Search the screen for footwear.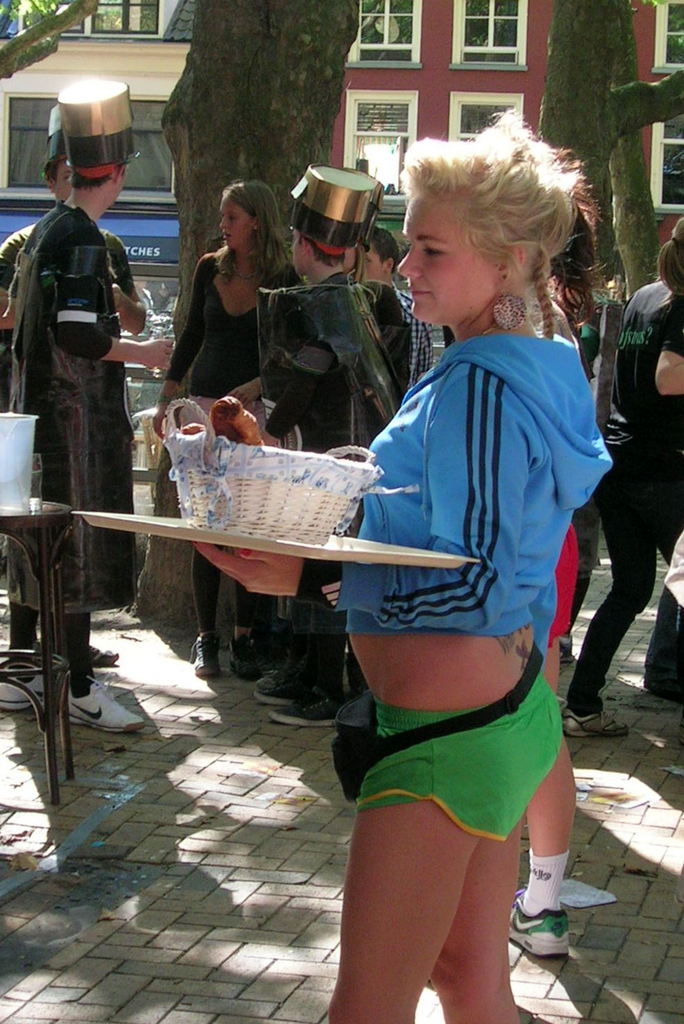
Found at bbox(189, 634, 221, 676).
